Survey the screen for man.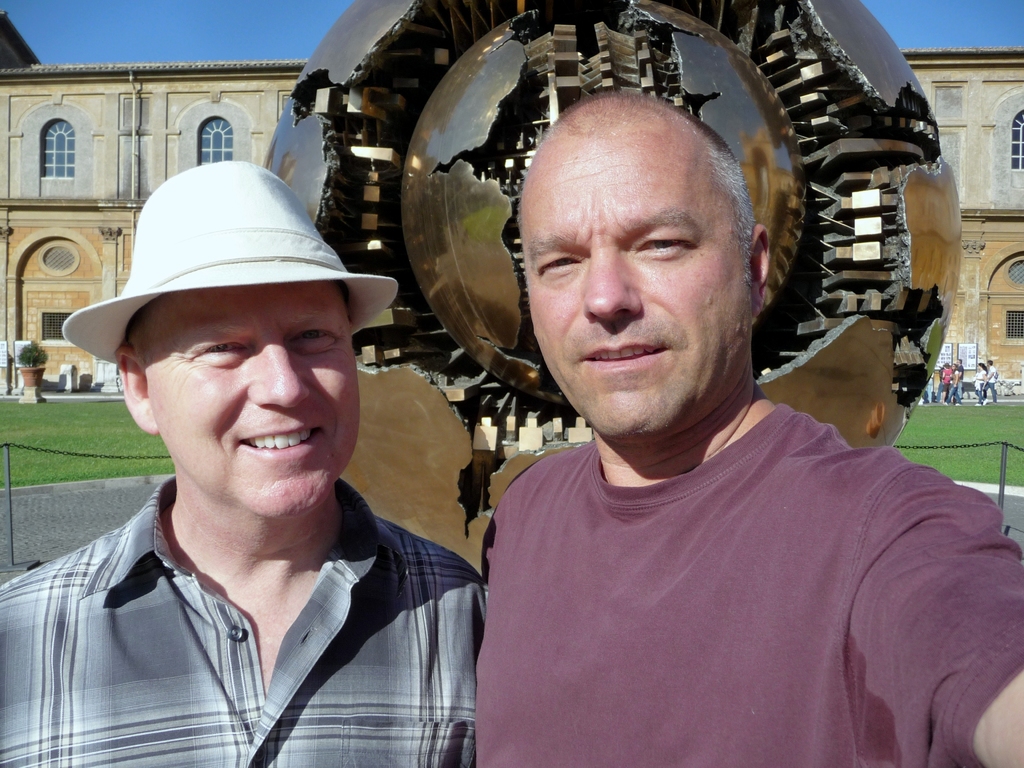
Survey found: select_region(982, 356, 1001, 406).
